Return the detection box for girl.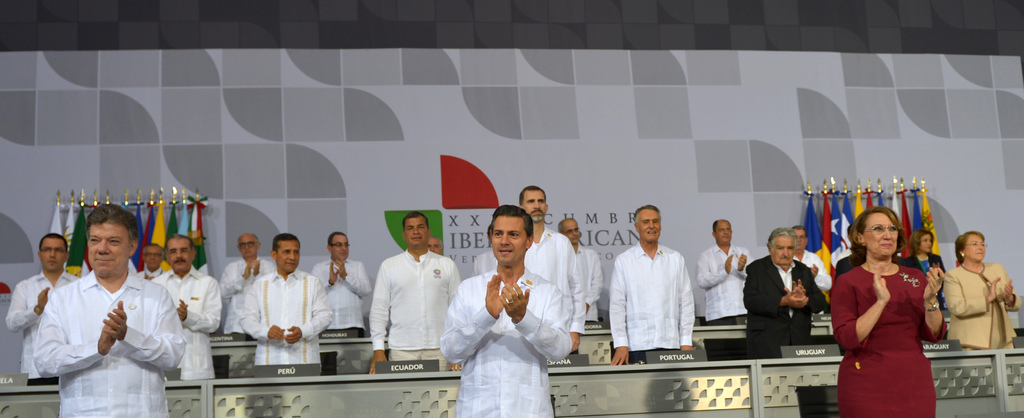
pyautogui.locateOnScreen(897, 226, 947, 278).
